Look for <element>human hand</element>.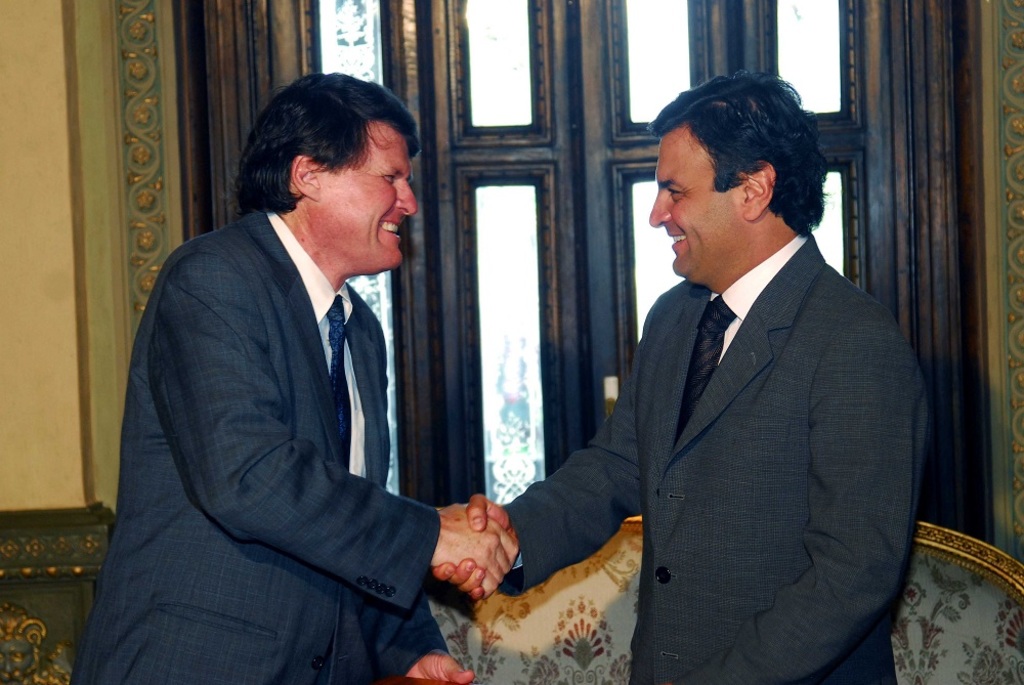
Found: <region>407, 651, 475, 684</region>.
